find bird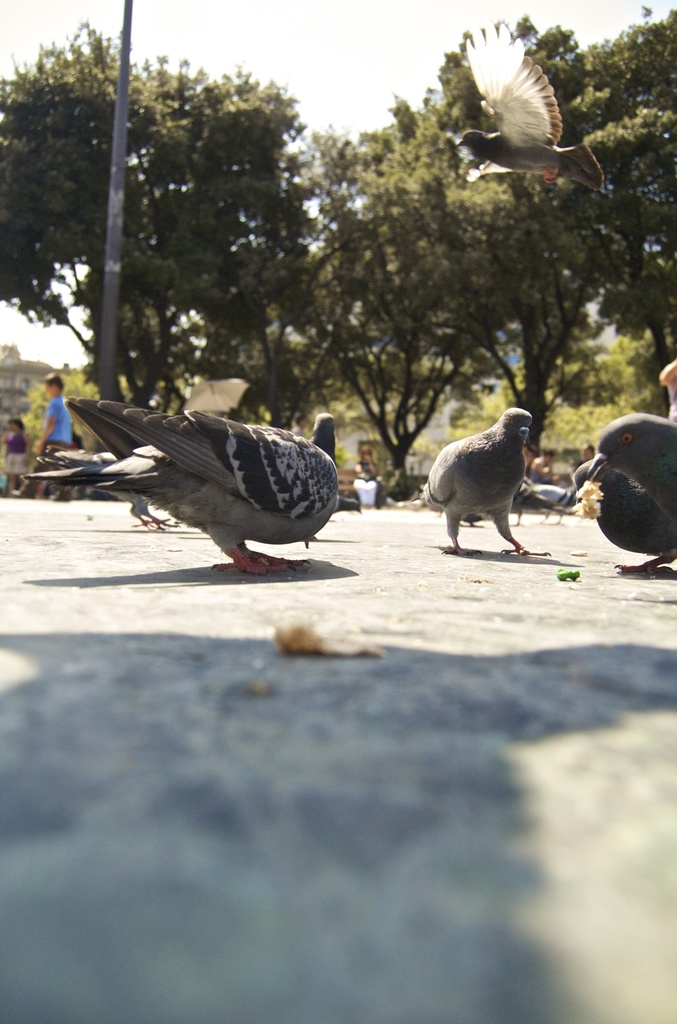
[42,419,348,572]
